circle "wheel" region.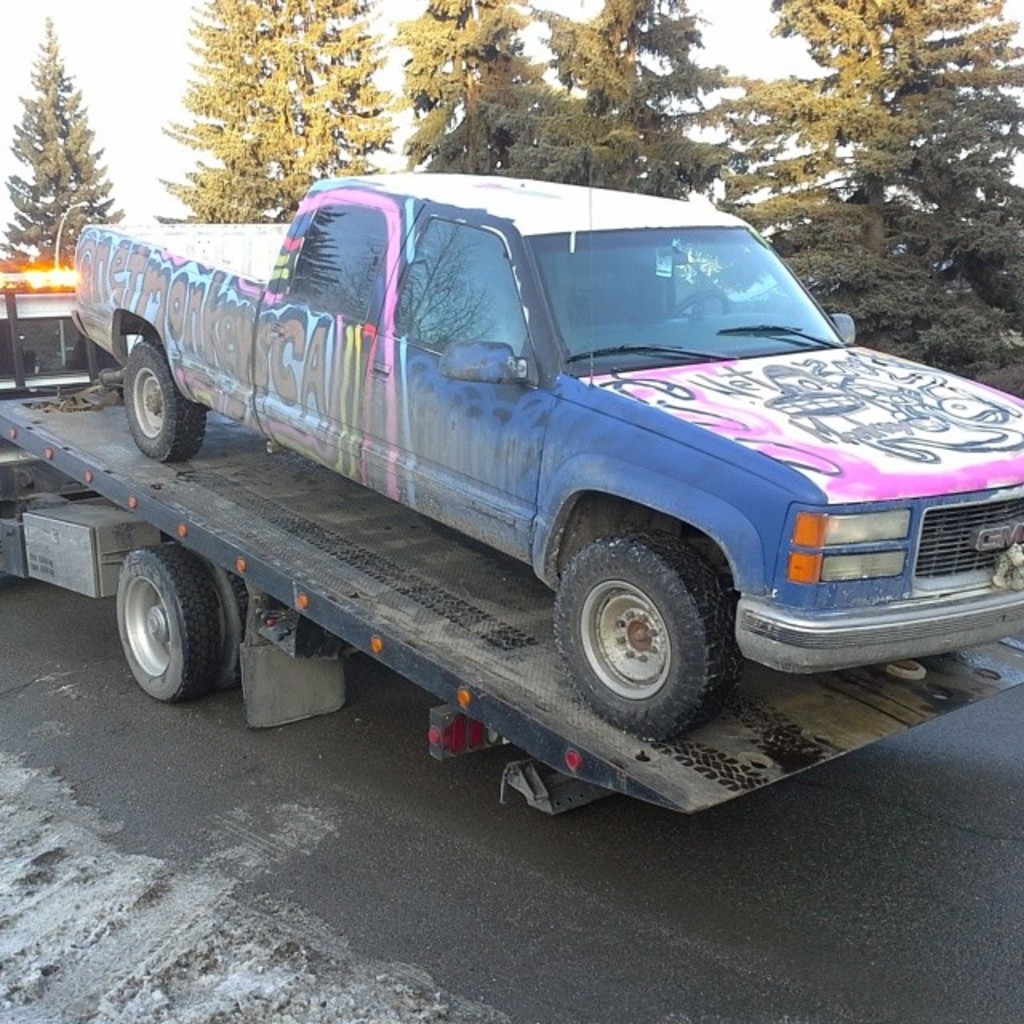
Region: bbox=(98, 547, 238, 712).
